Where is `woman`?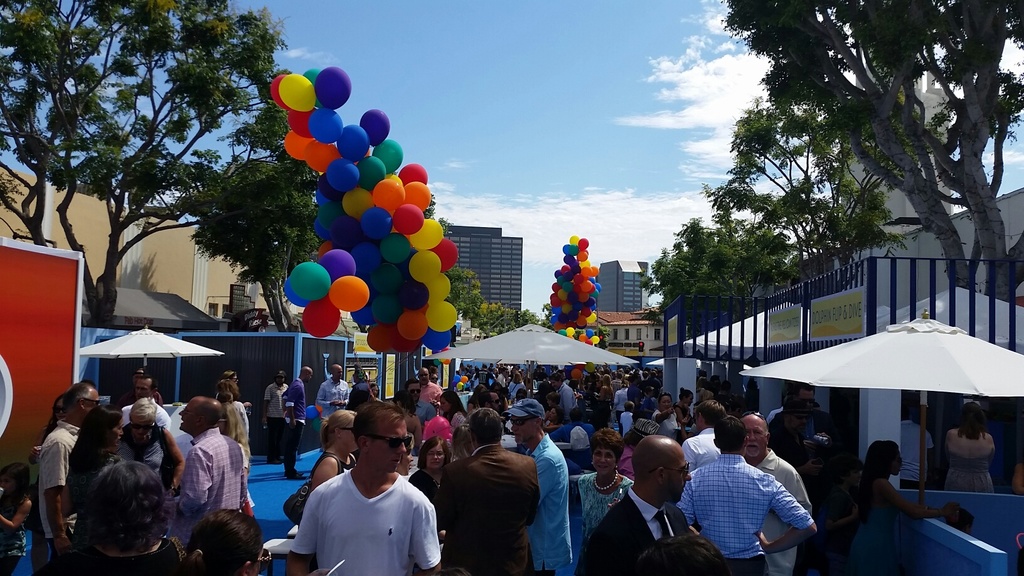
<region>47, 458, 189, 575</region>.
